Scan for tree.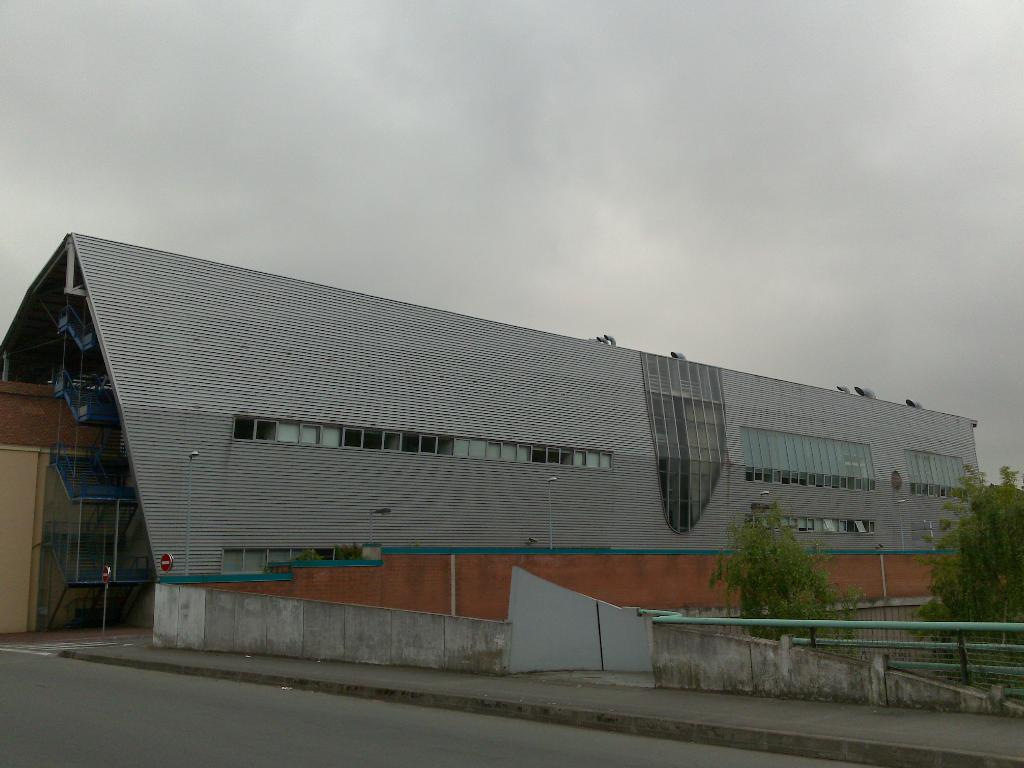
Scan result: (896, 467, 1023, 663).
